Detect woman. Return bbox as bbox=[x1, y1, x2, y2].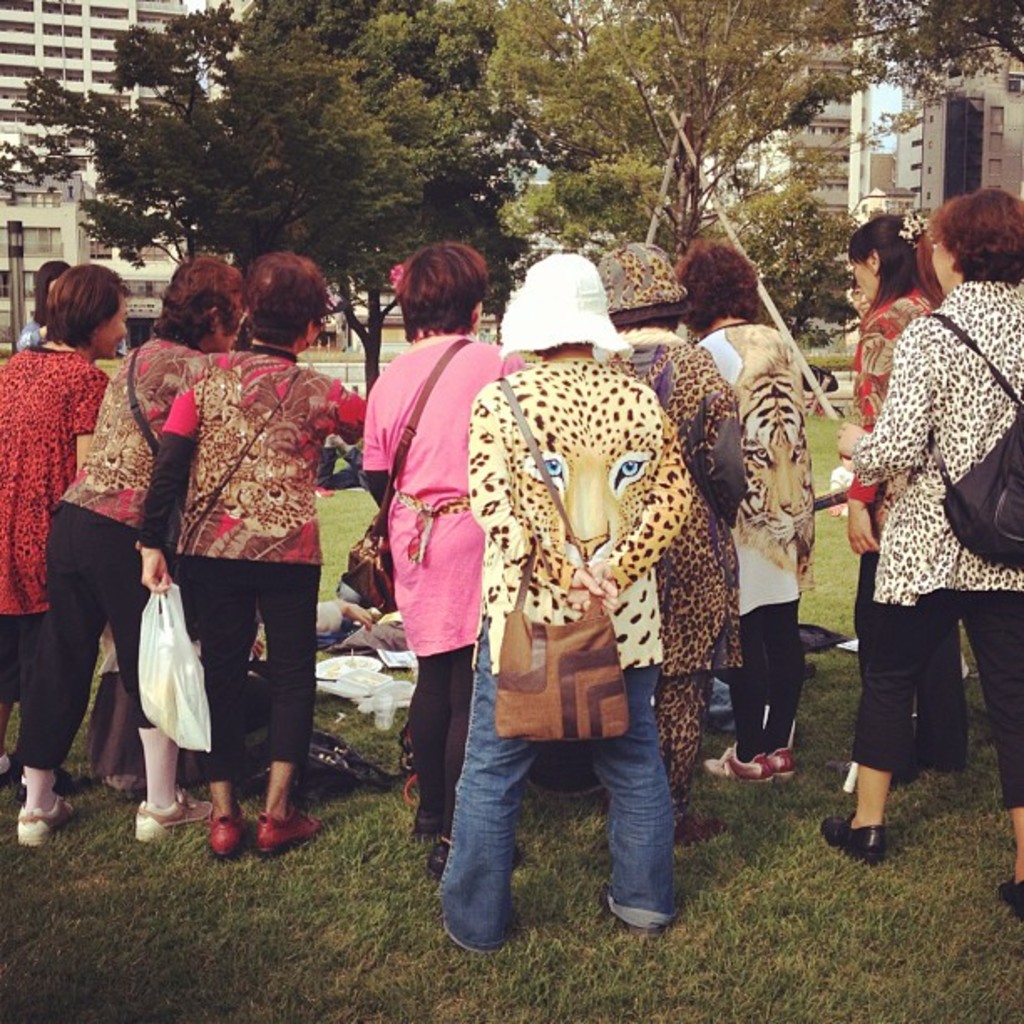
bbox=[671, 241, 815, 781].
